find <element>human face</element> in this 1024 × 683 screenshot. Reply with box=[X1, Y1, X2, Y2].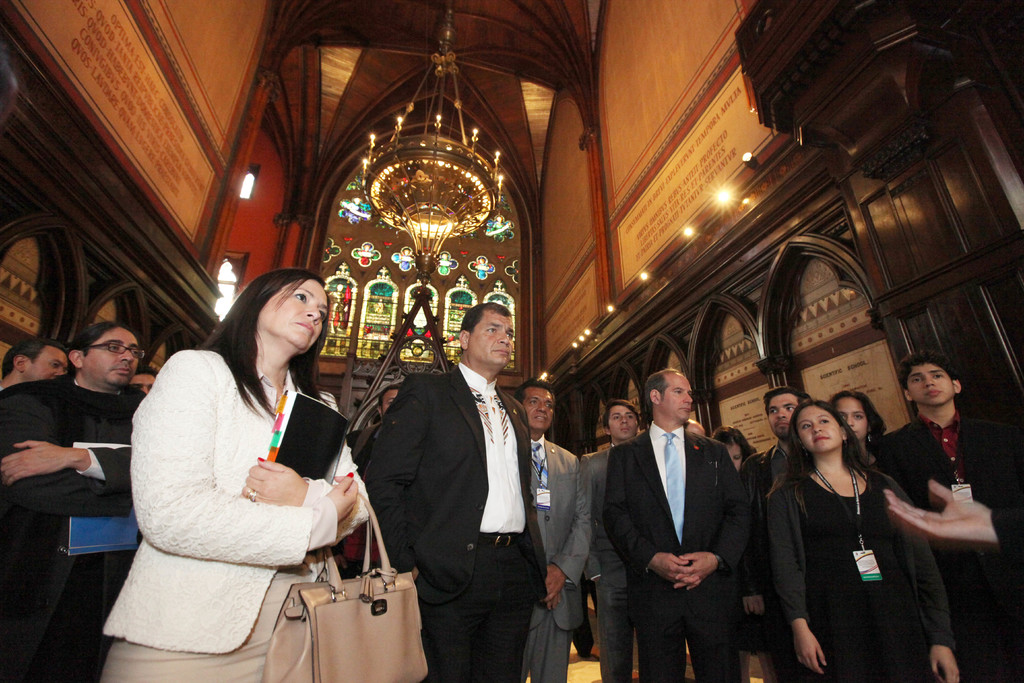
box=[794, 406, 842, 456].
